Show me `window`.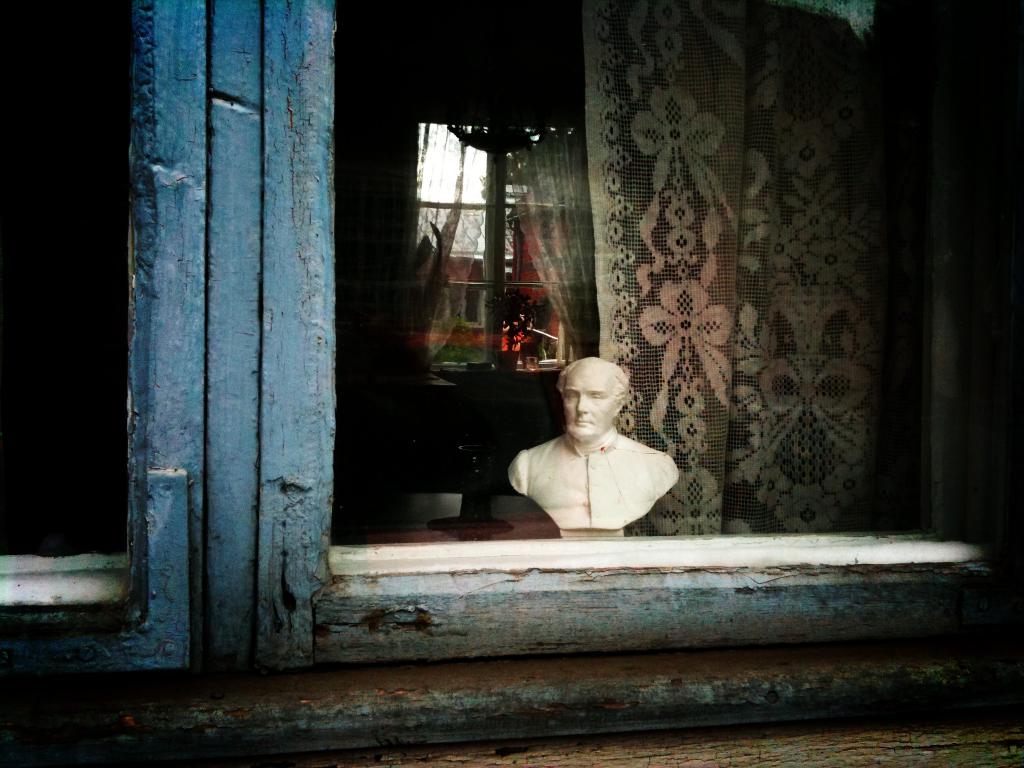
`window` is here: detection(329, 49, 607, 517).
